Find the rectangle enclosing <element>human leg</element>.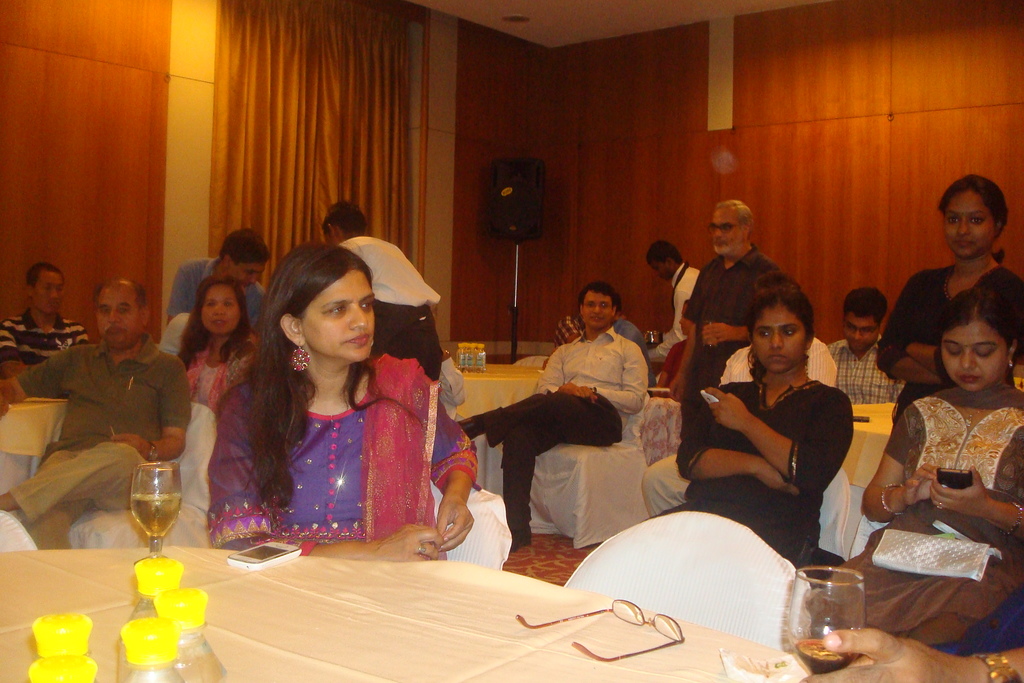
[458, 389, 614, 446].
